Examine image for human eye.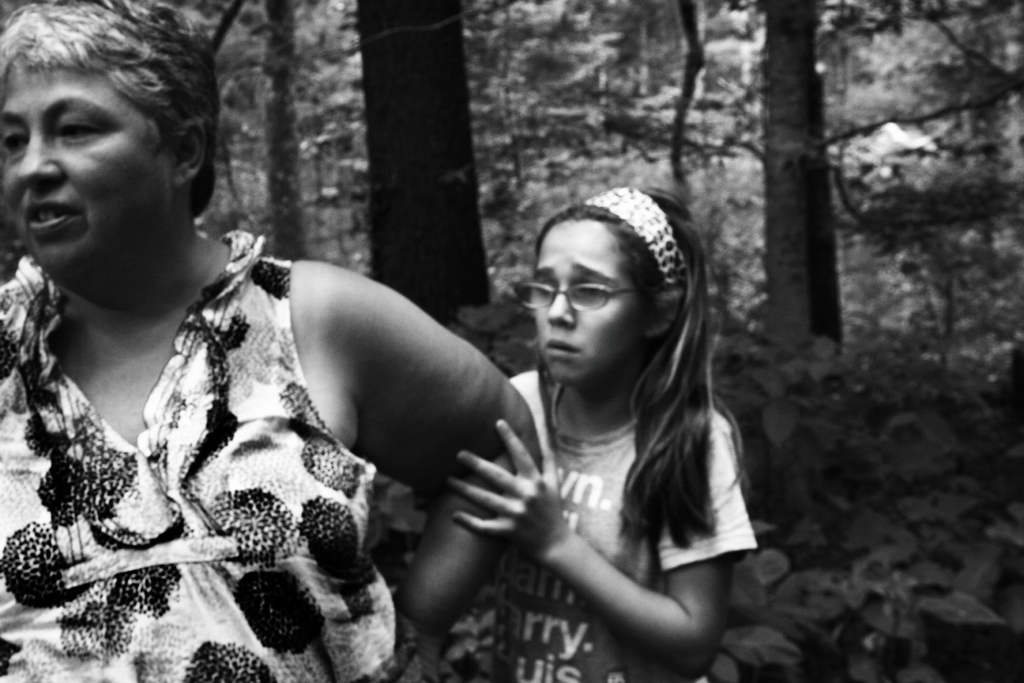
Examination result: detection(577, 278, 607, 299).
